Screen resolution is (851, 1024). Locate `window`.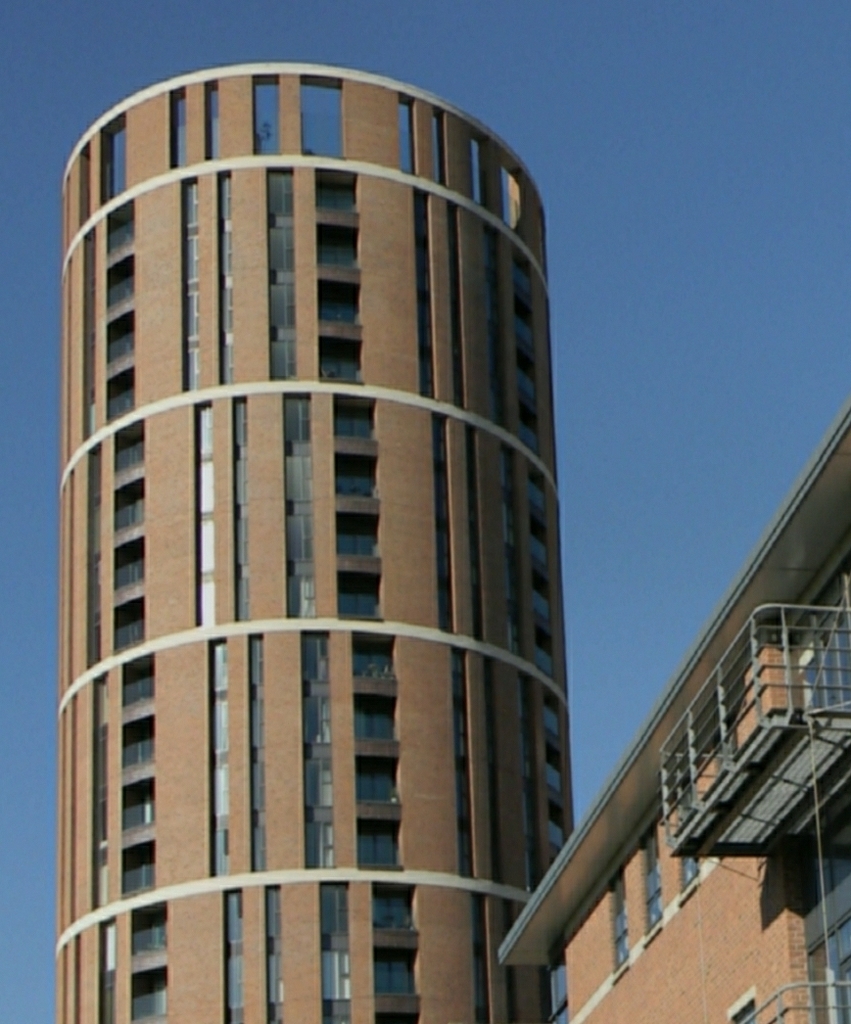
detection(320, 885, 351, 935).
